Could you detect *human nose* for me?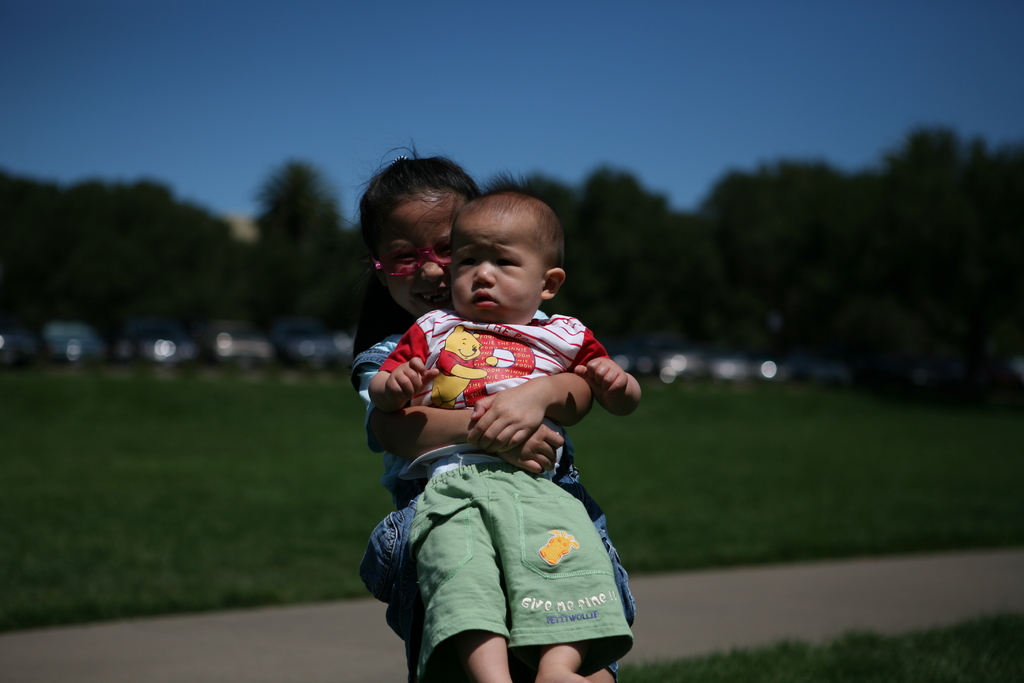
Detection result: BBox(417, 256, 447, 286).
